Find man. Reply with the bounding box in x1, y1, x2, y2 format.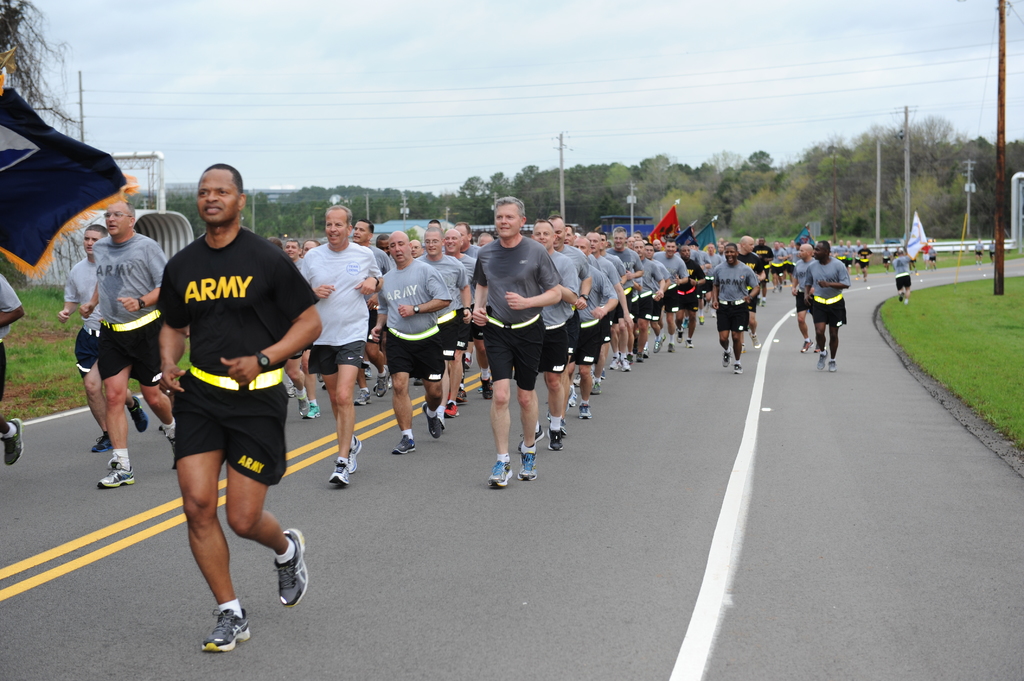
653, 243, 690, 340.
